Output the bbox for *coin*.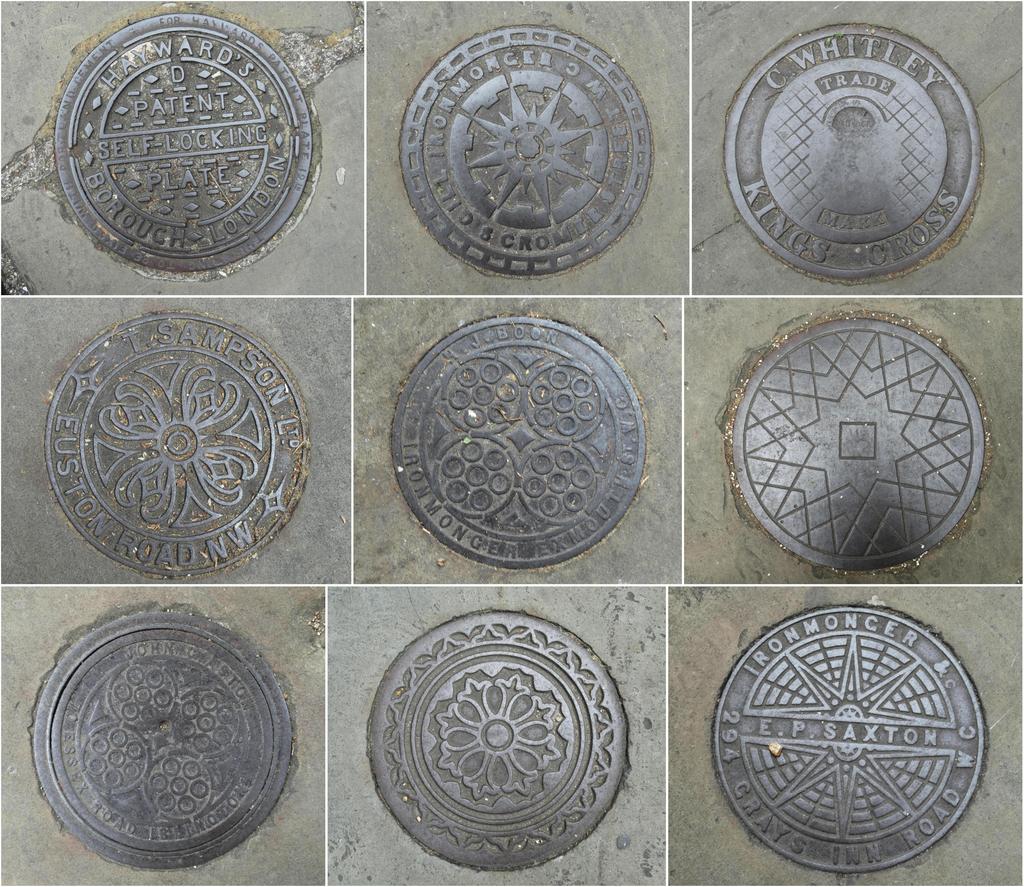
region(359, 609, 630, 871).
